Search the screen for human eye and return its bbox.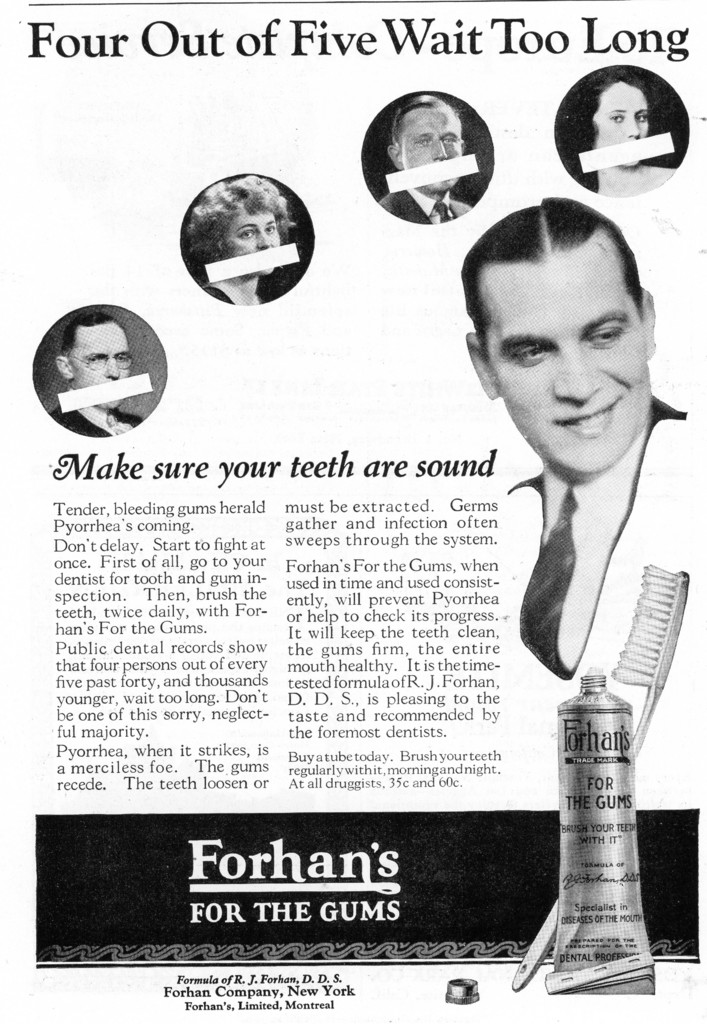
Found: bbox=(608, 112, 622, 121).
